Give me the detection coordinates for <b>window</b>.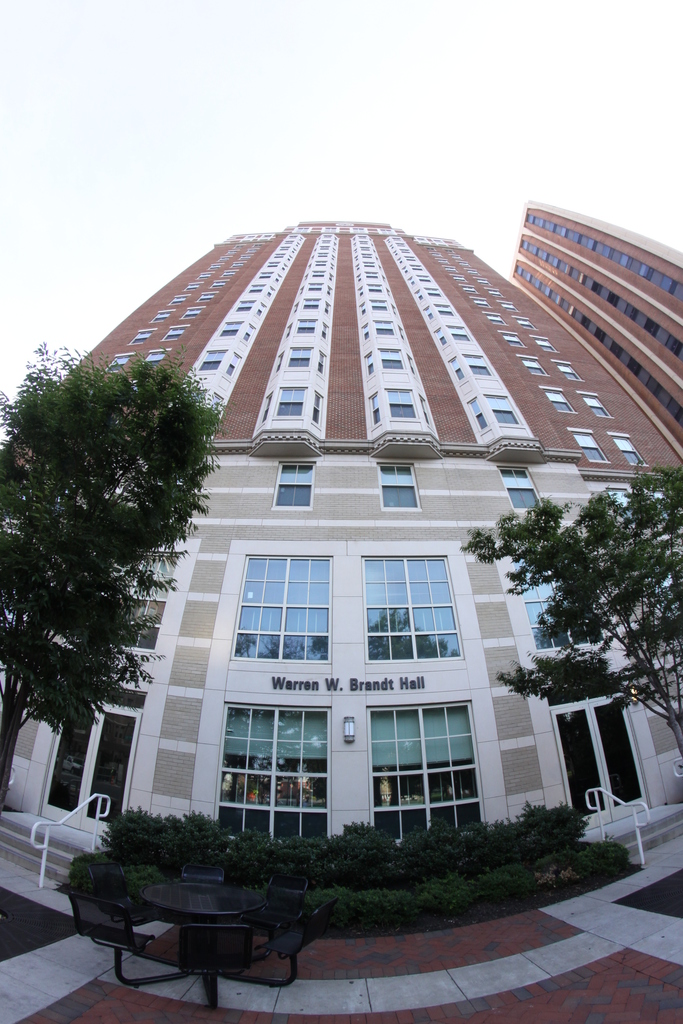
bbox=[363, 244, 370, 252].
